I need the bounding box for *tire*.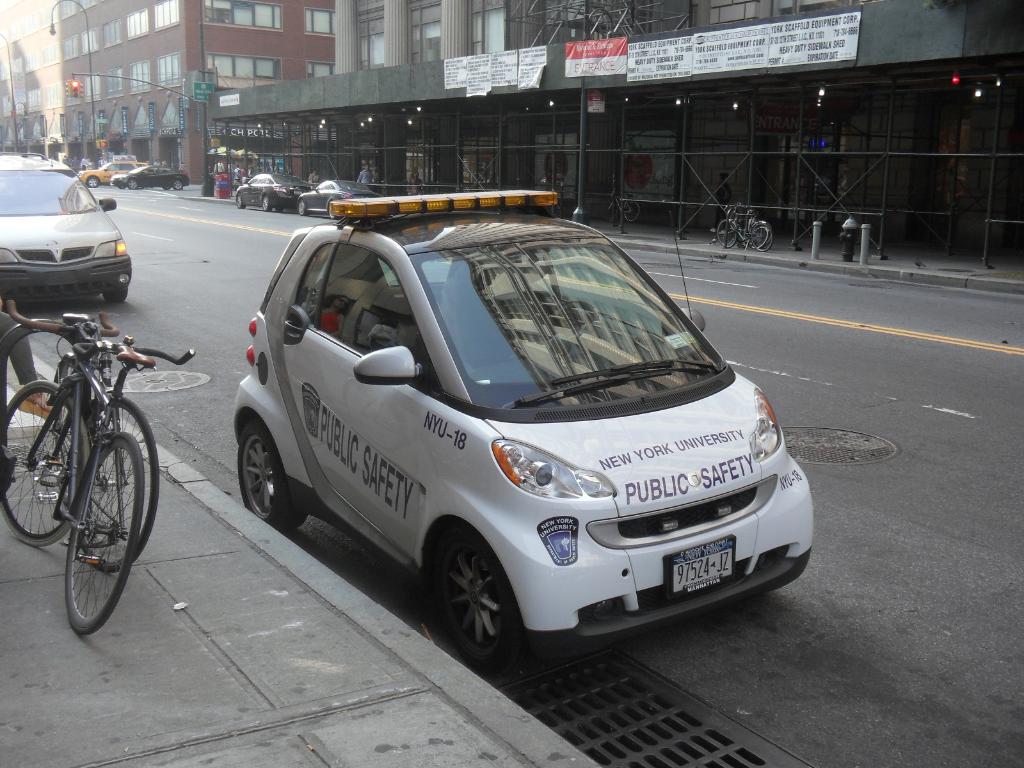
Here it is: [x1=0, y1=383, x2=86, y2=545].
